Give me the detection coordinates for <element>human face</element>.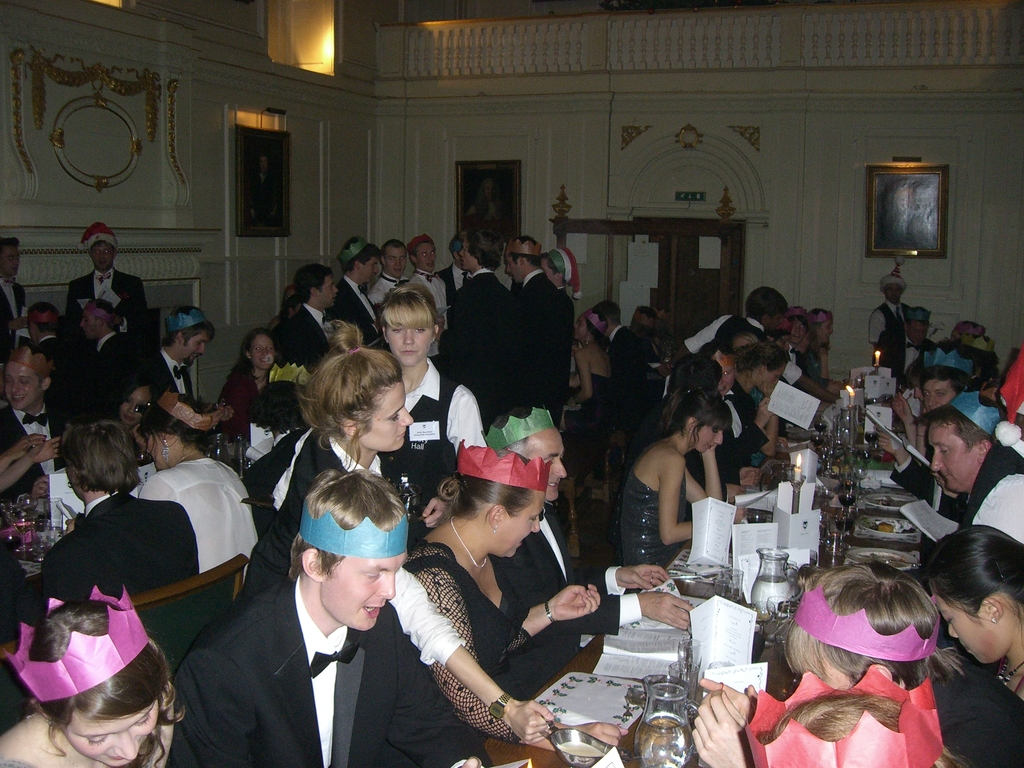
(x1=389, y1=324, x2=429, y2=364).
